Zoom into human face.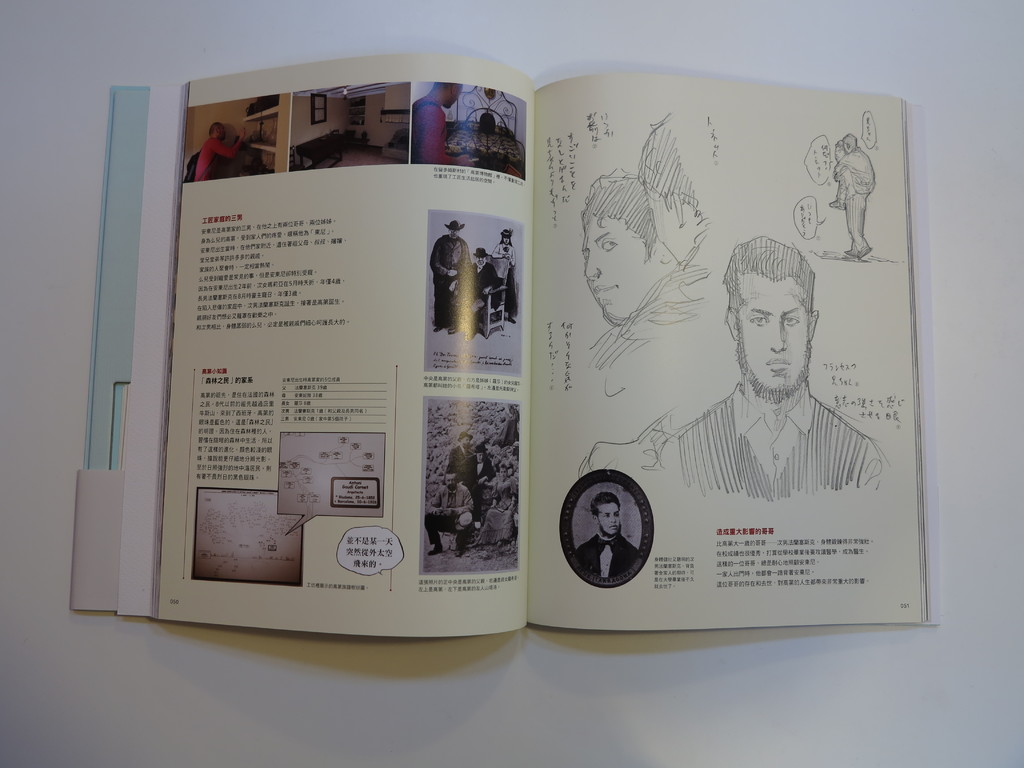
Zoom target: bbox=[599, 502, 619, 537].
